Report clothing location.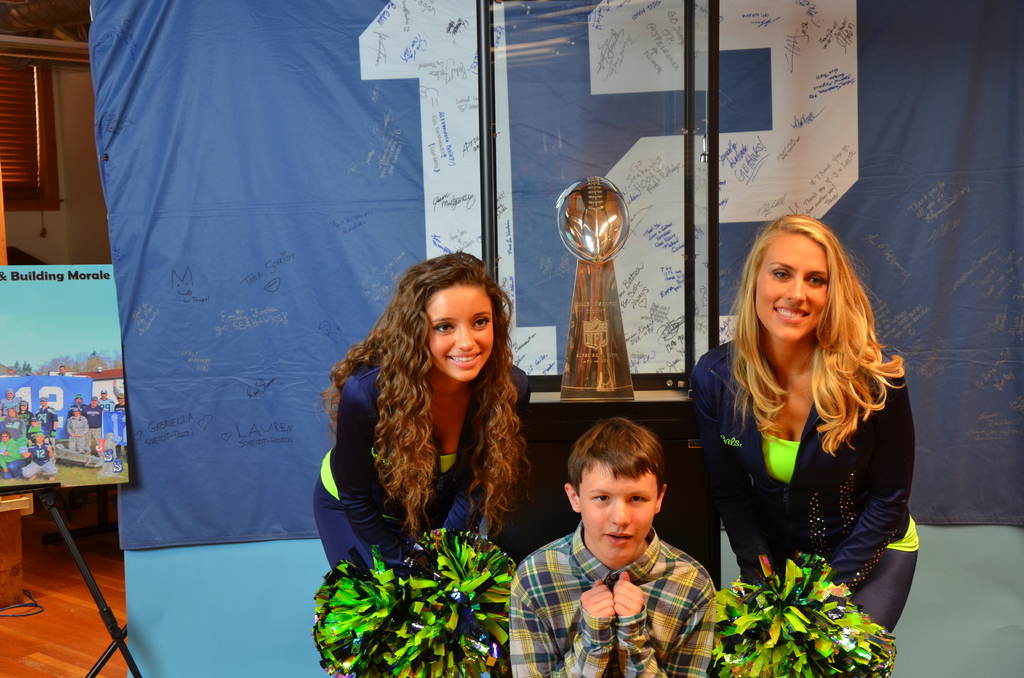
Report: box=[73, 401, 123, 458].
